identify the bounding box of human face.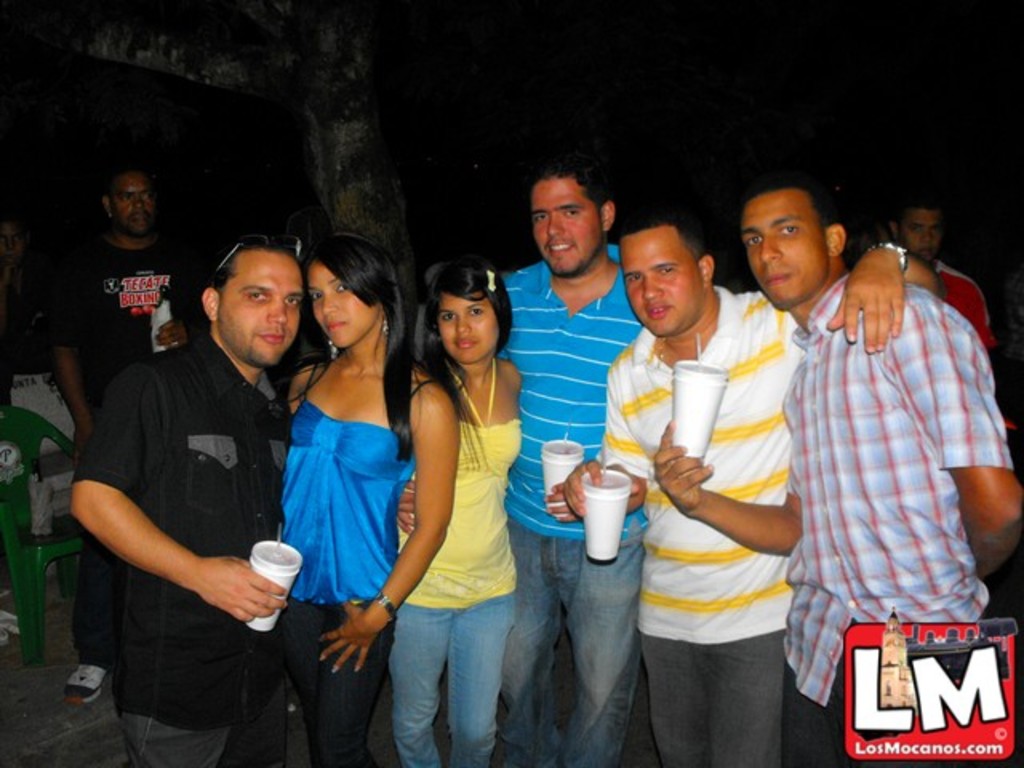
618:224:709:338.
